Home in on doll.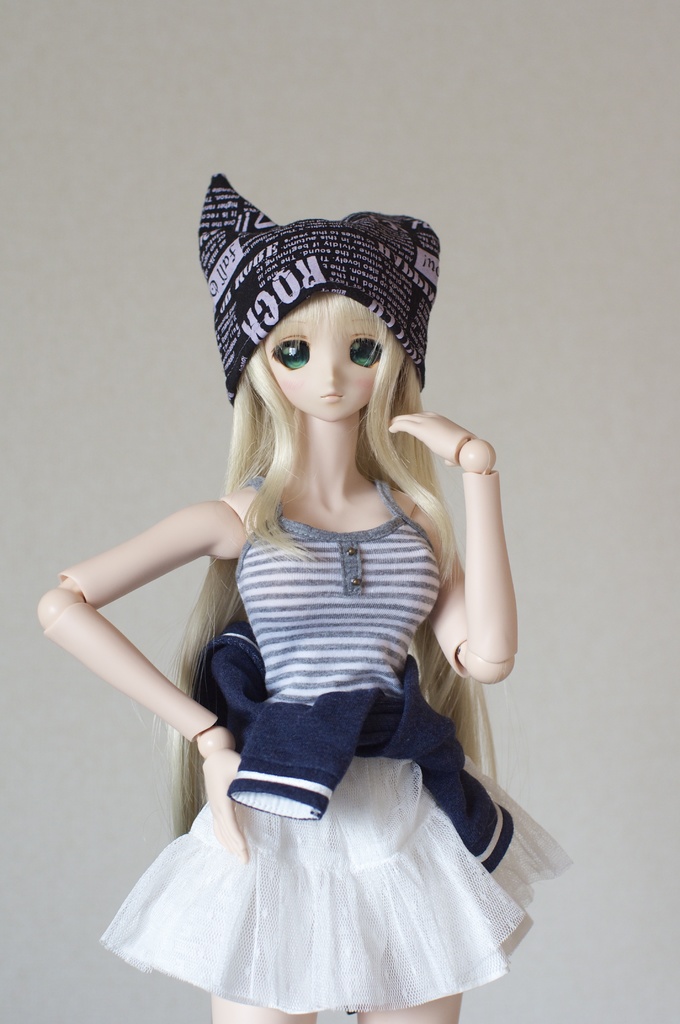
Homed in at <box>40,166,562,1023</box>.
